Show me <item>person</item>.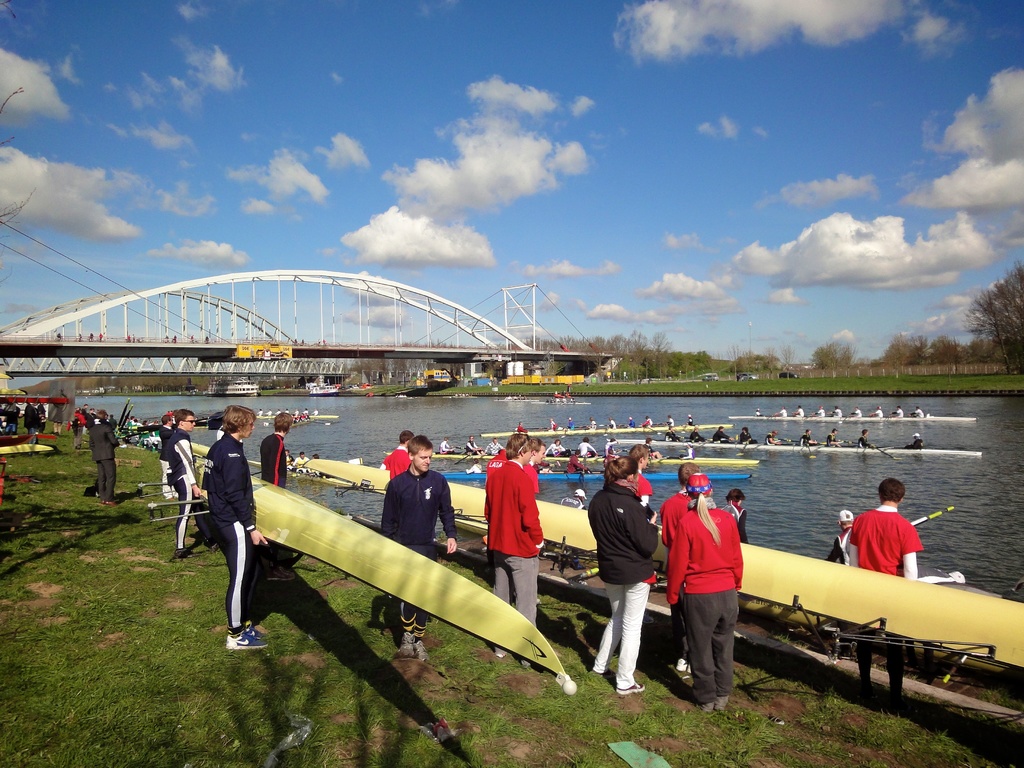
<item>person</item> is here: bbox(88, 410, 120, 508).
